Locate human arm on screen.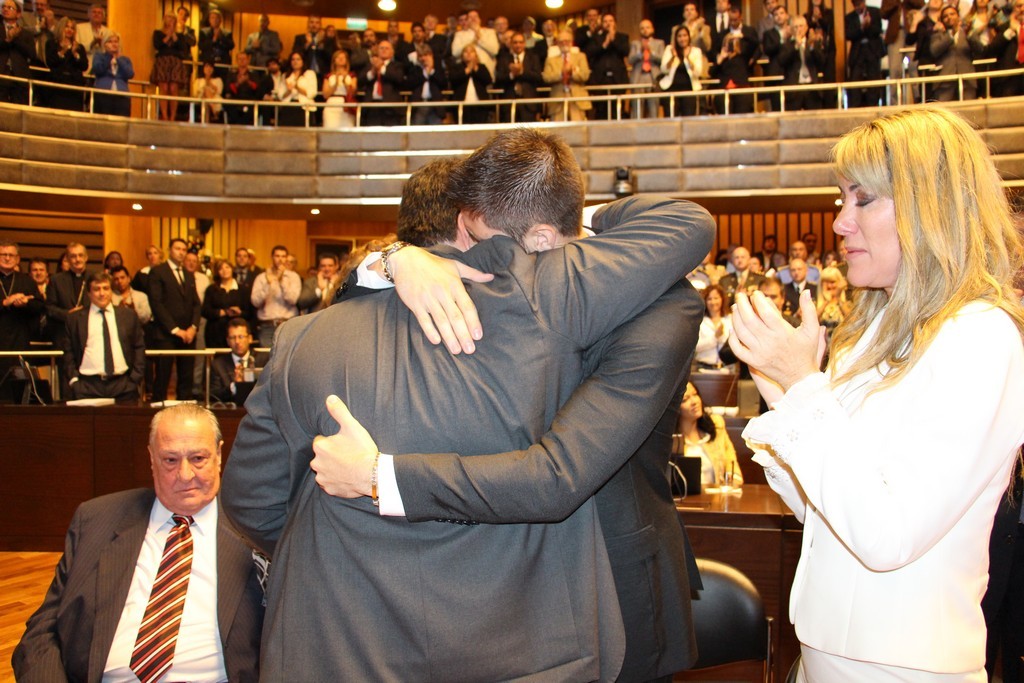
On screen at {"x1": 541, "y1": 60, "x2": 567, "y2": 89}.
